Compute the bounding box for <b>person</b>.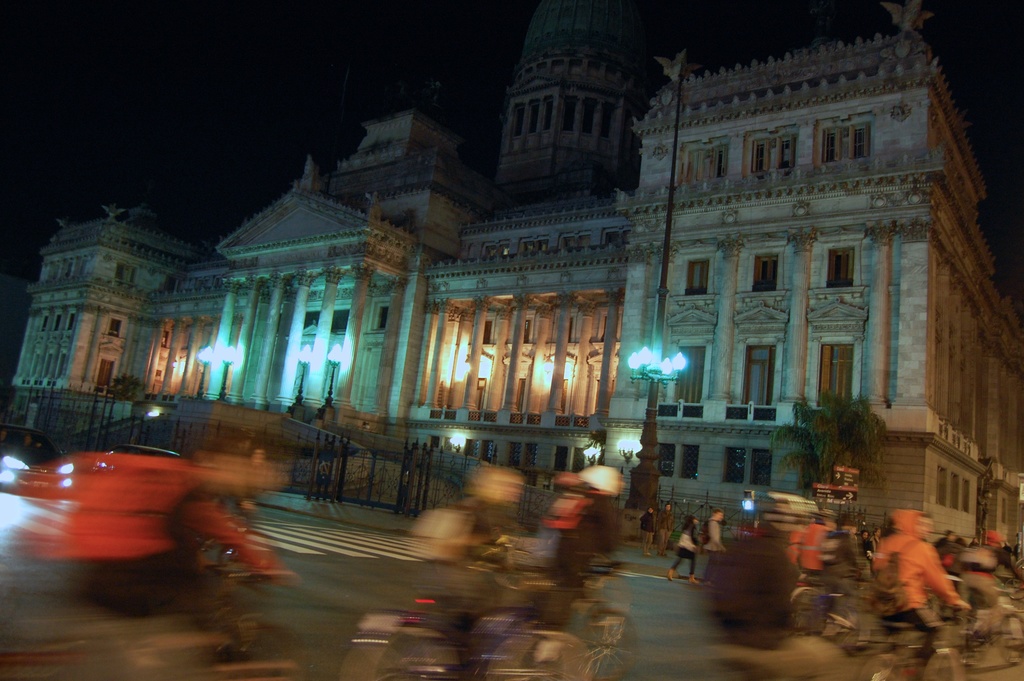
(left=541, top=460, right=623, bottom=609).
